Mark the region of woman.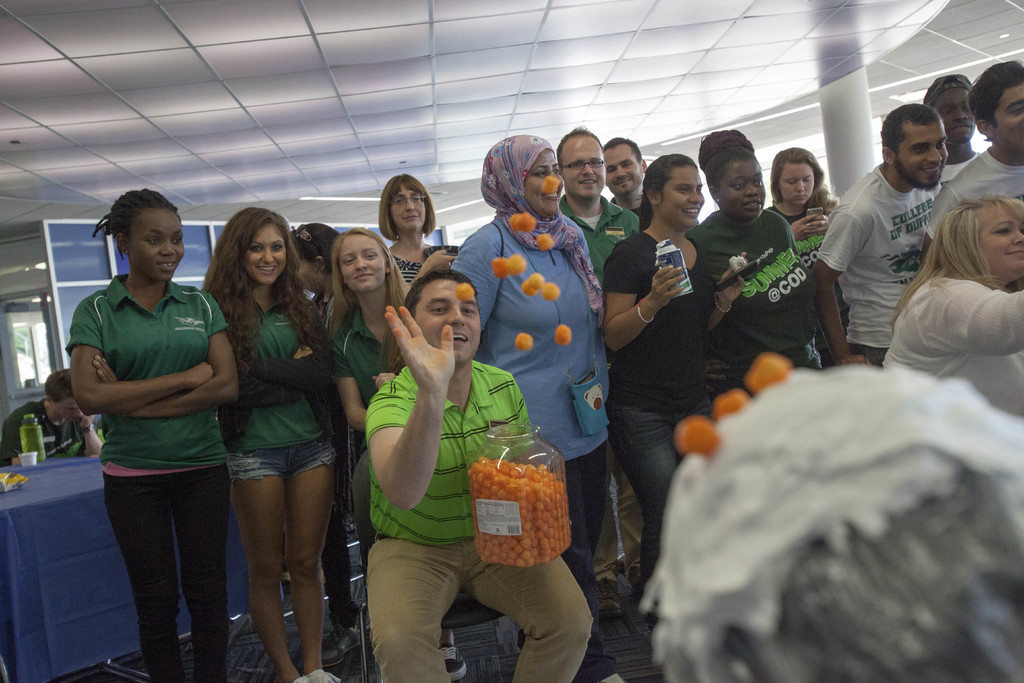
Region: {"left": 198, "top": 210, "right": 348, "bottom": 680}.
